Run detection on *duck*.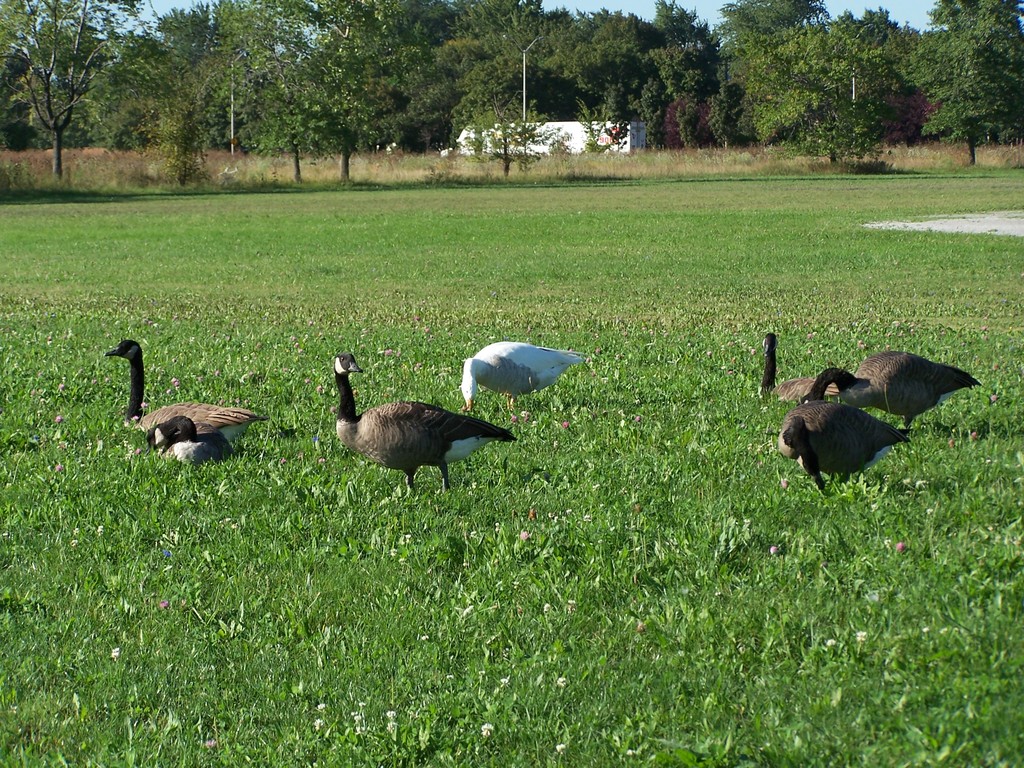
Result: 329/352/516/505.
